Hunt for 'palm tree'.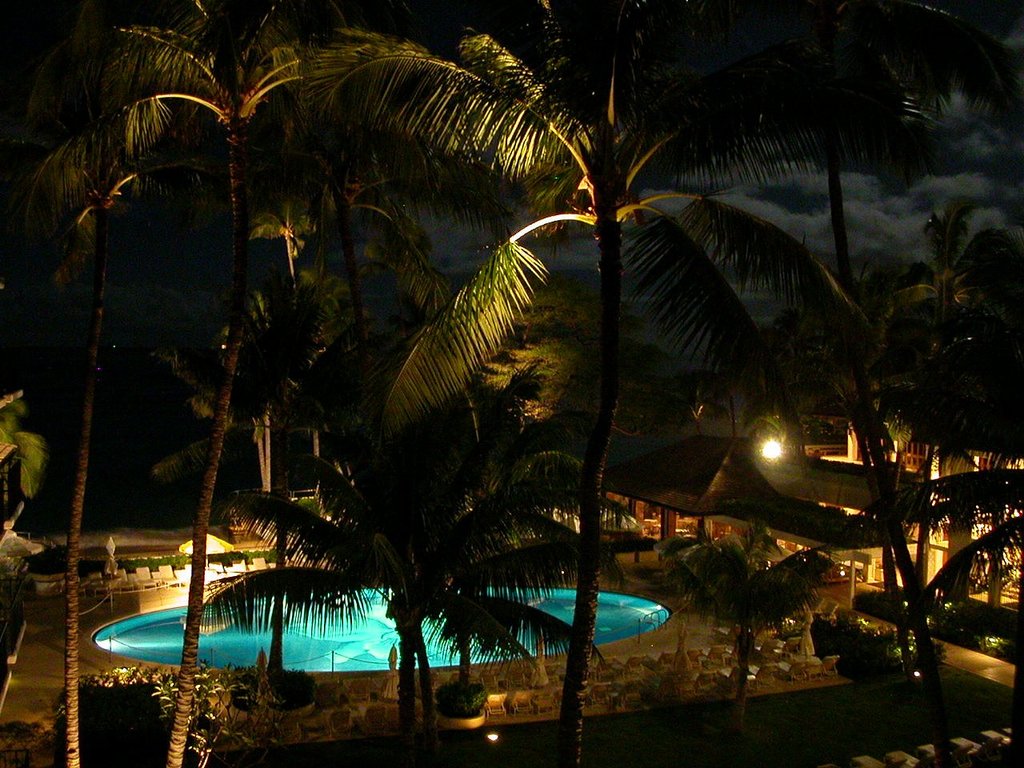
Hunted down at locate(495, 154, 691, 554).
